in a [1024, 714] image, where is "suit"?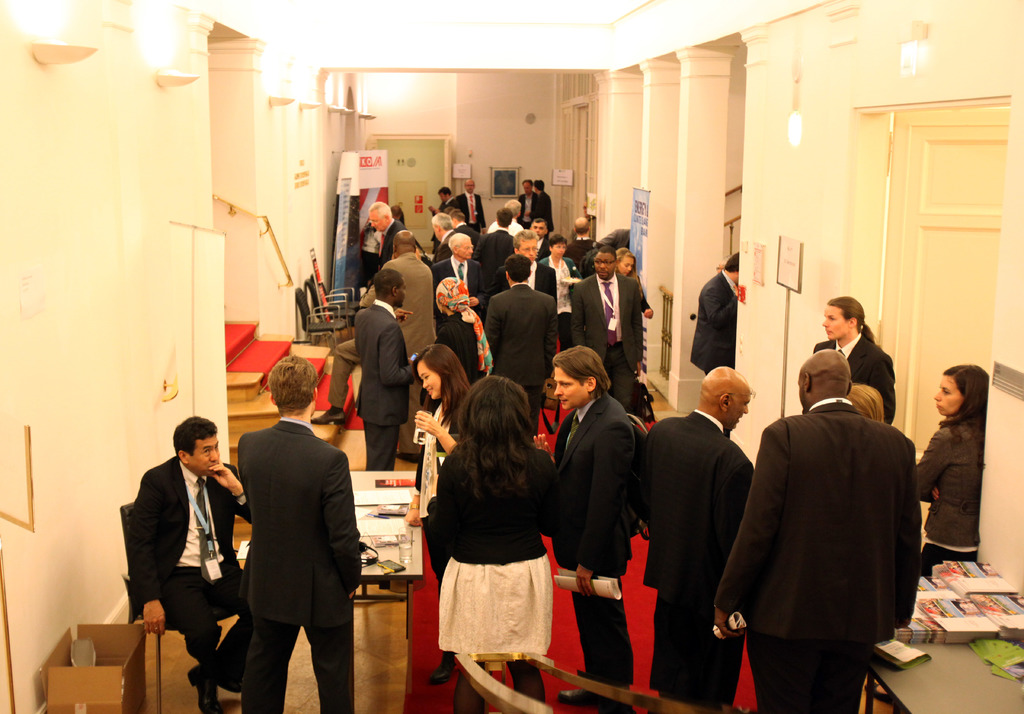
[x1=434, y1=231, x2=472, y2=262].
